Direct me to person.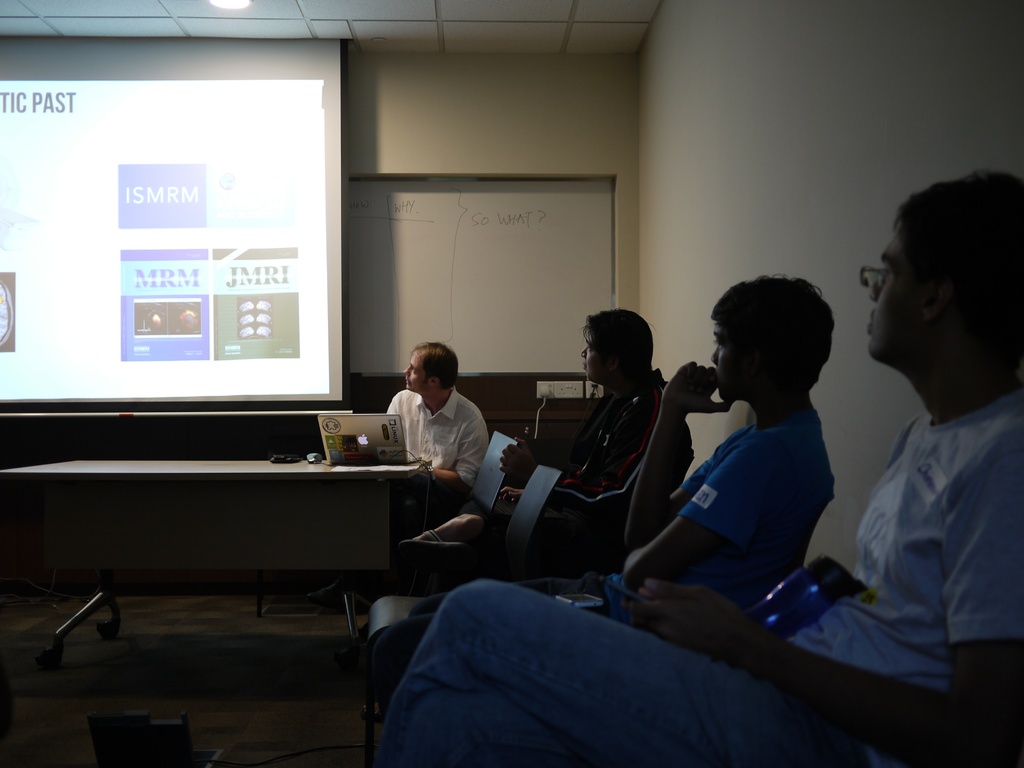
Direction: <box>387,312,696,585</box>.
